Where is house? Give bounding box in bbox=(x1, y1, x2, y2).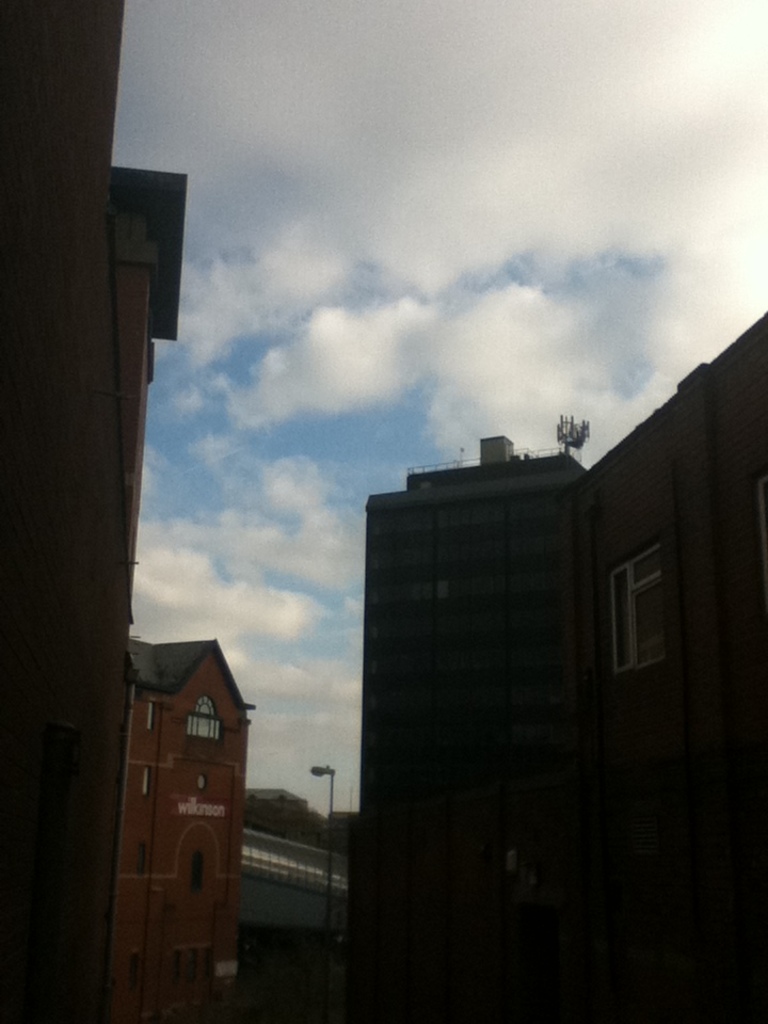
bbox=(356, 306, 767, 1023).
